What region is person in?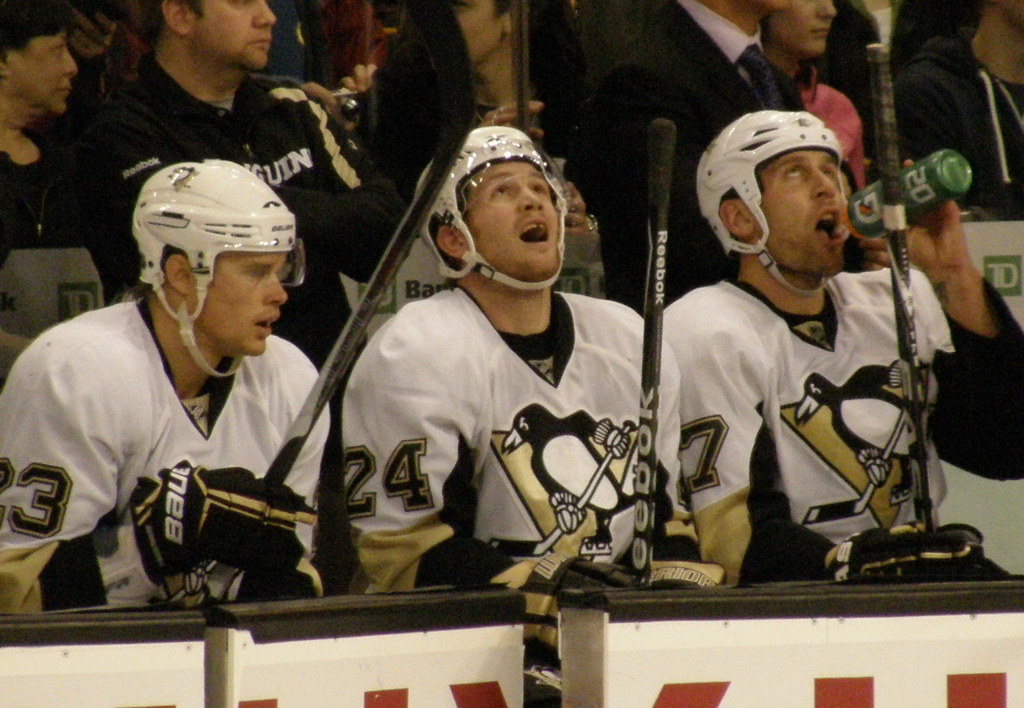
(x1=52, y1=0, x2=369, y2=394).
